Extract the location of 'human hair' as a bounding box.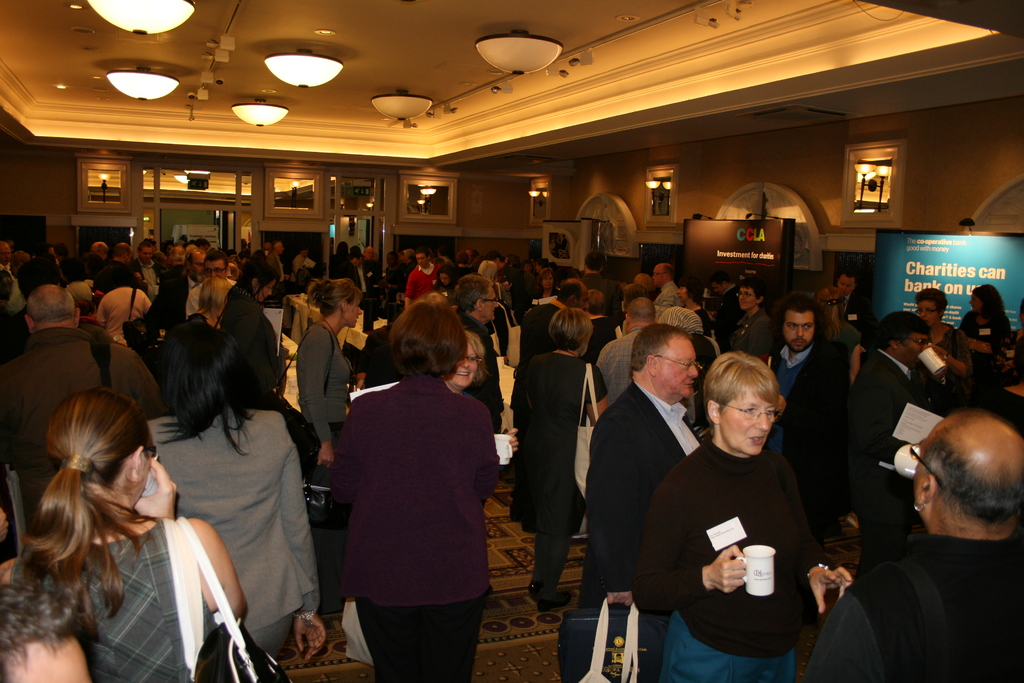
bbox=(386, 298, 465, 378).
